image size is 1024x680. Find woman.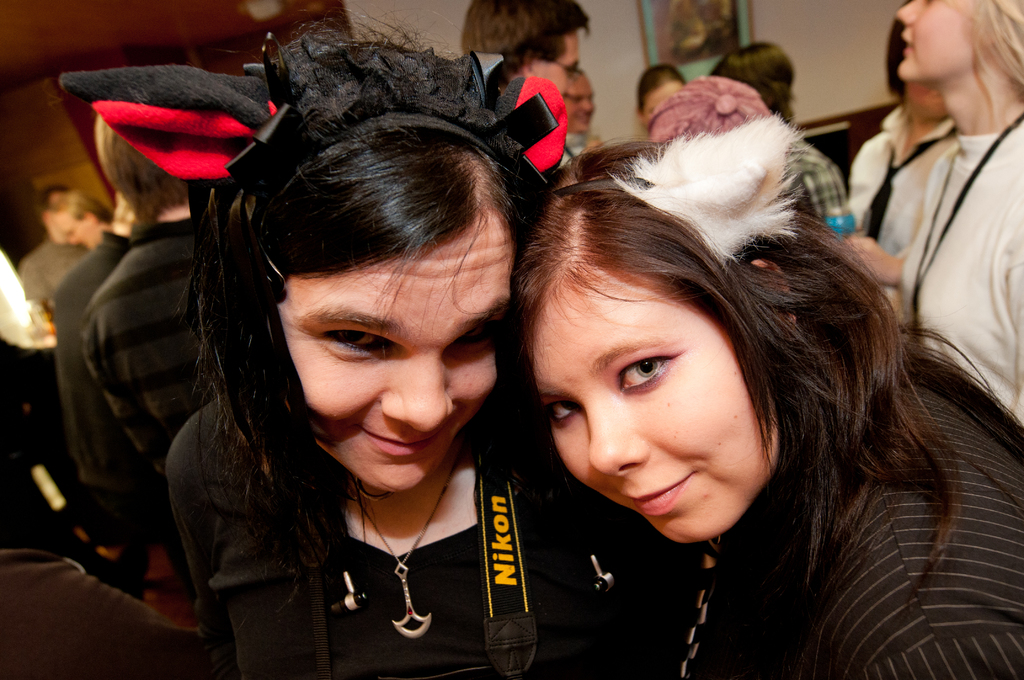
l=20, t=188, r=108, b=316.
